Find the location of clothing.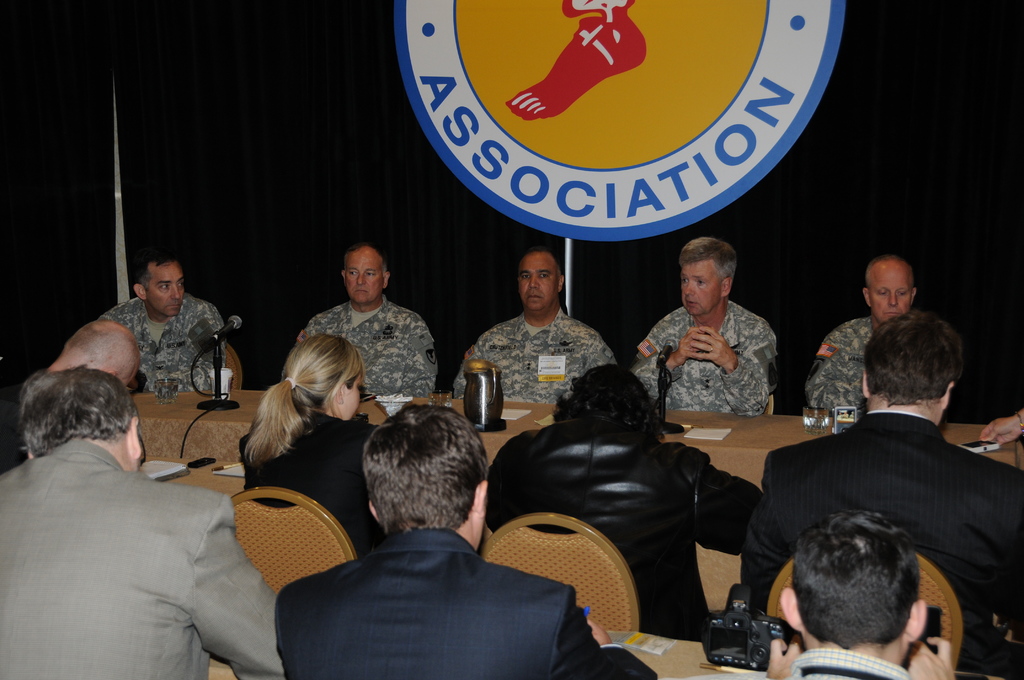
Location: 627,296,775,408.
